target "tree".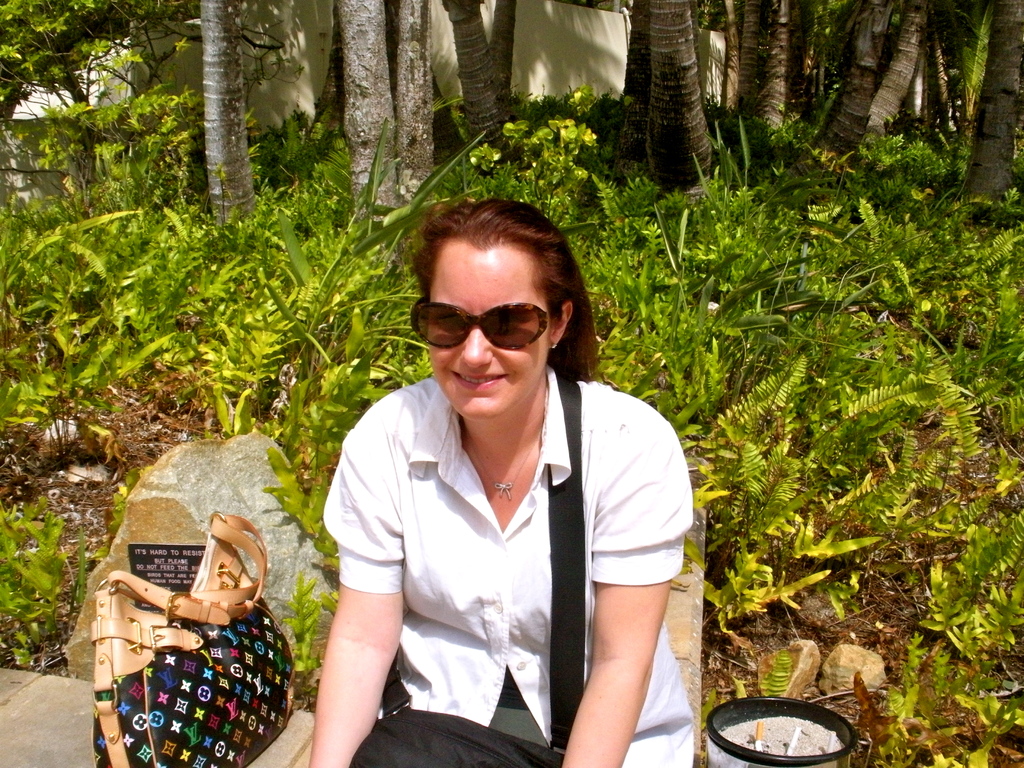
Target region: bbox=(650, 0, 695, 209).
